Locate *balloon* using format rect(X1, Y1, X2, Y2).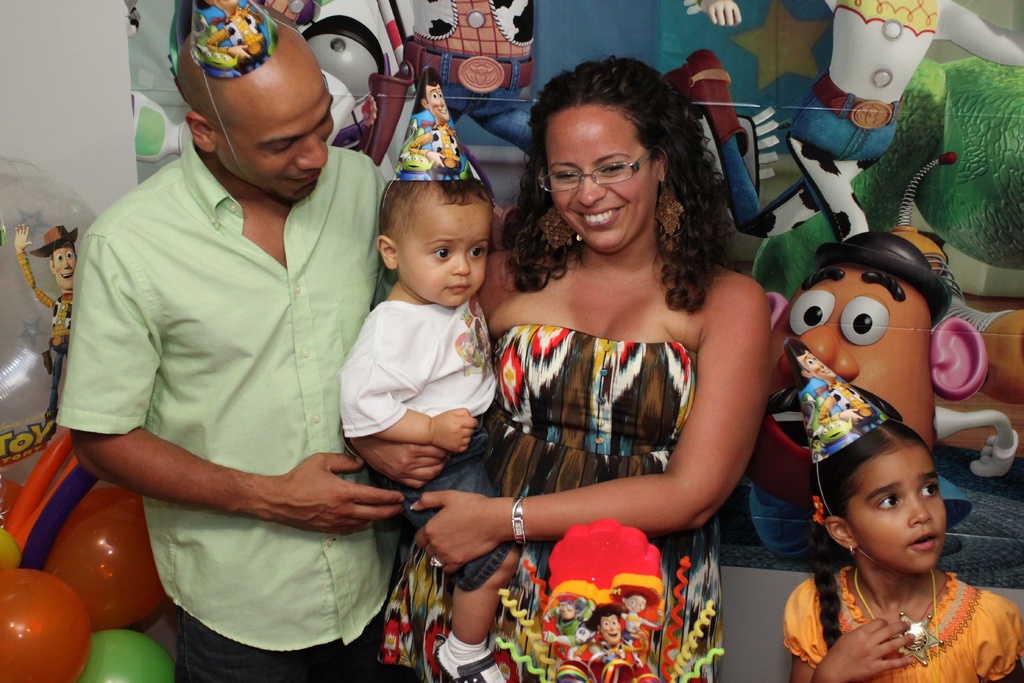
rect(0, 469, 26, 520).
